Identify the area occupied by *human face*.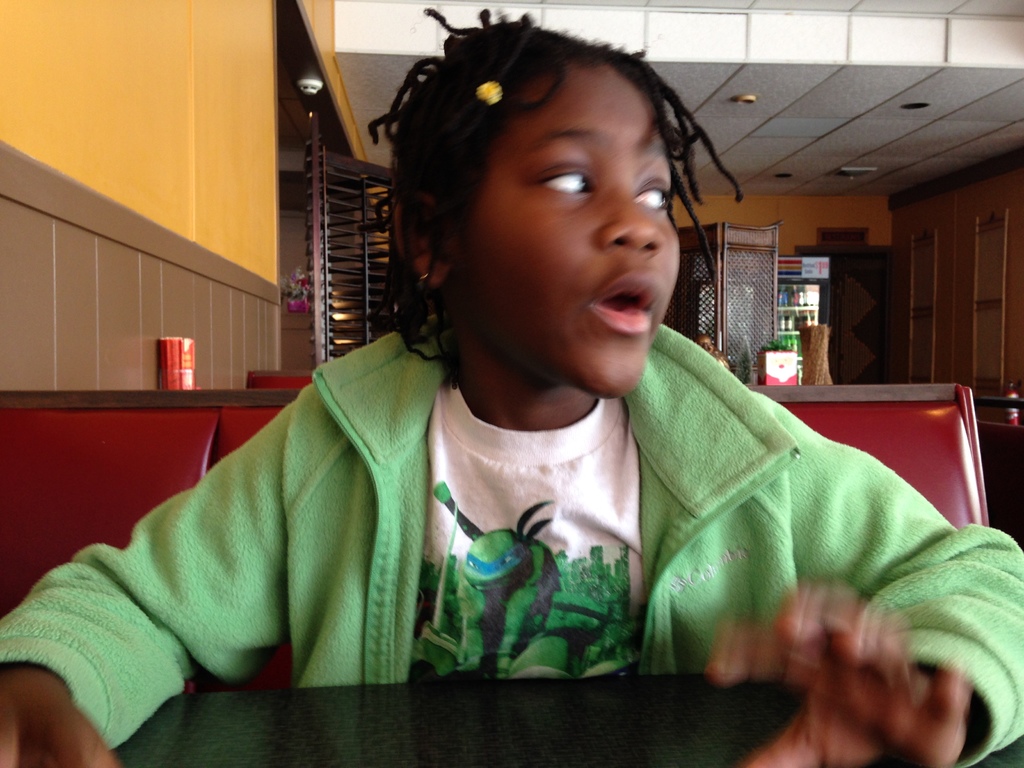
Area: detection(454, 64, 687, 400).
